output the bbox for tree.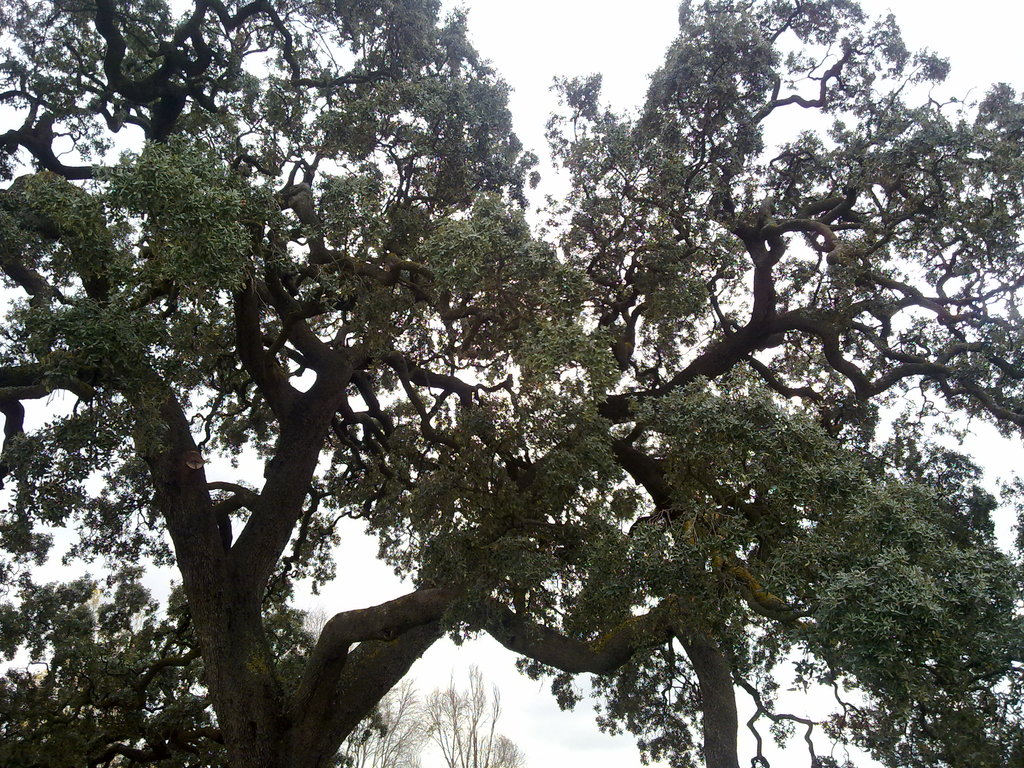
bbox(81, 17, 991, 751).
